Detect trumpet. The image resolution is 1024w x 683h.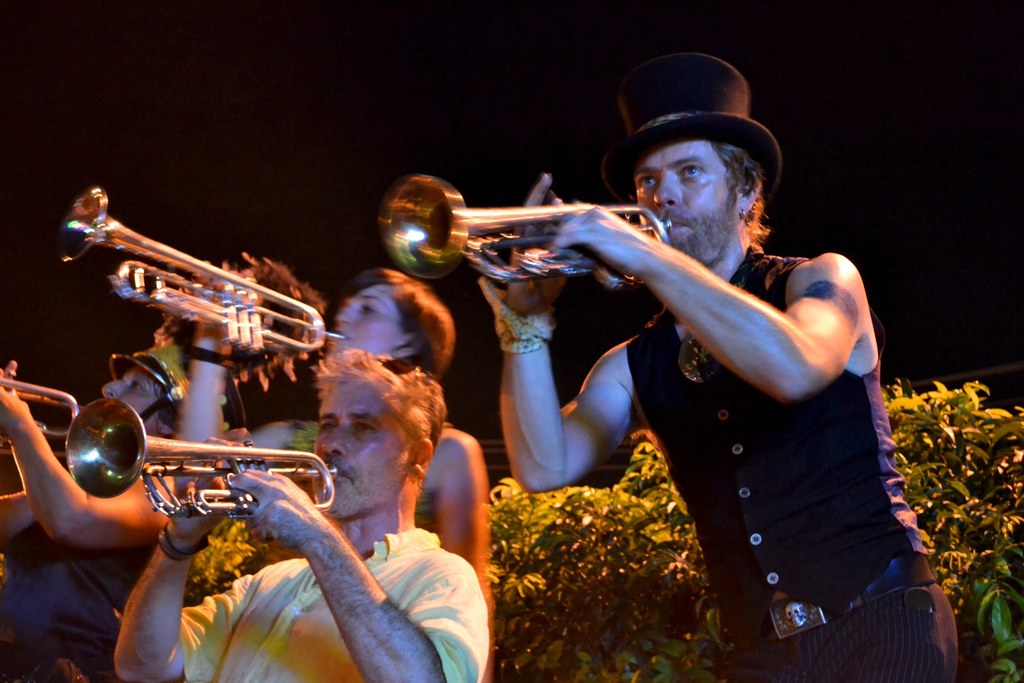
rect(60, 188, 349, 362).
